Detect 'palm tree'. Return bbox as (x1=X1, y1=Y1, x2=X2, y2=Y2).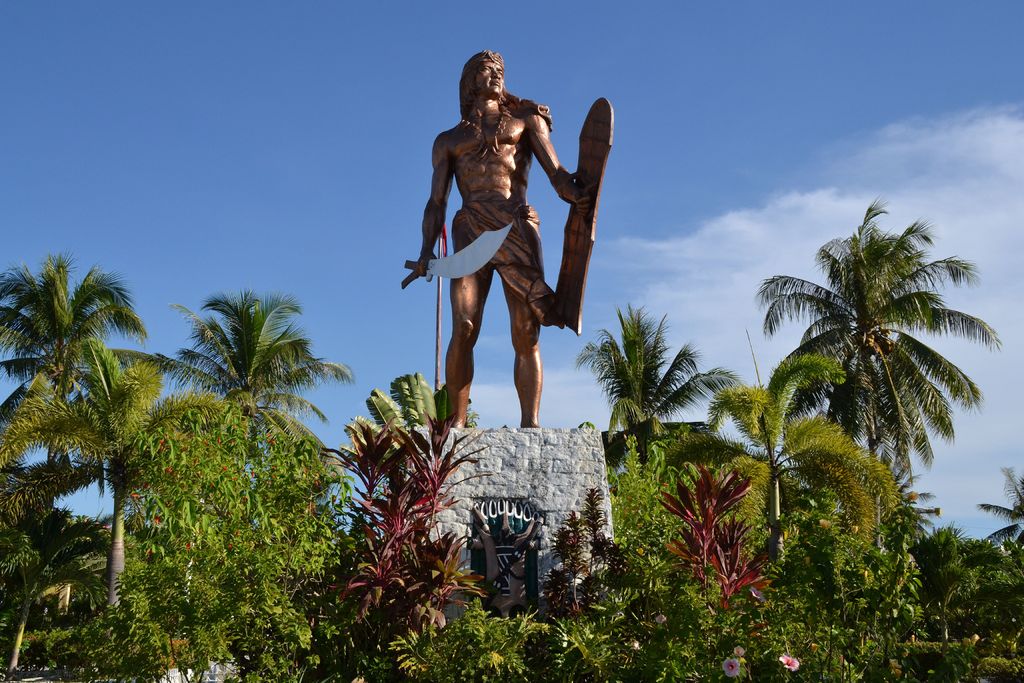
(x1=110, y1=293, x2=366, y2=494).
